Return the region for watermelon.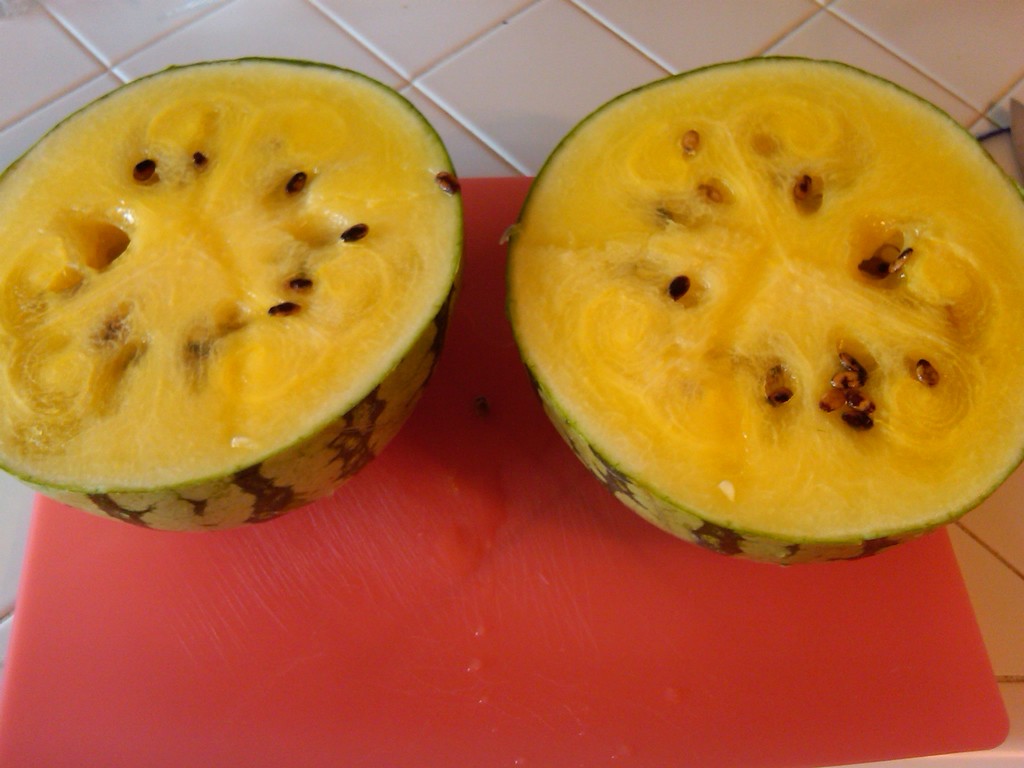
503:56:1023:568.
